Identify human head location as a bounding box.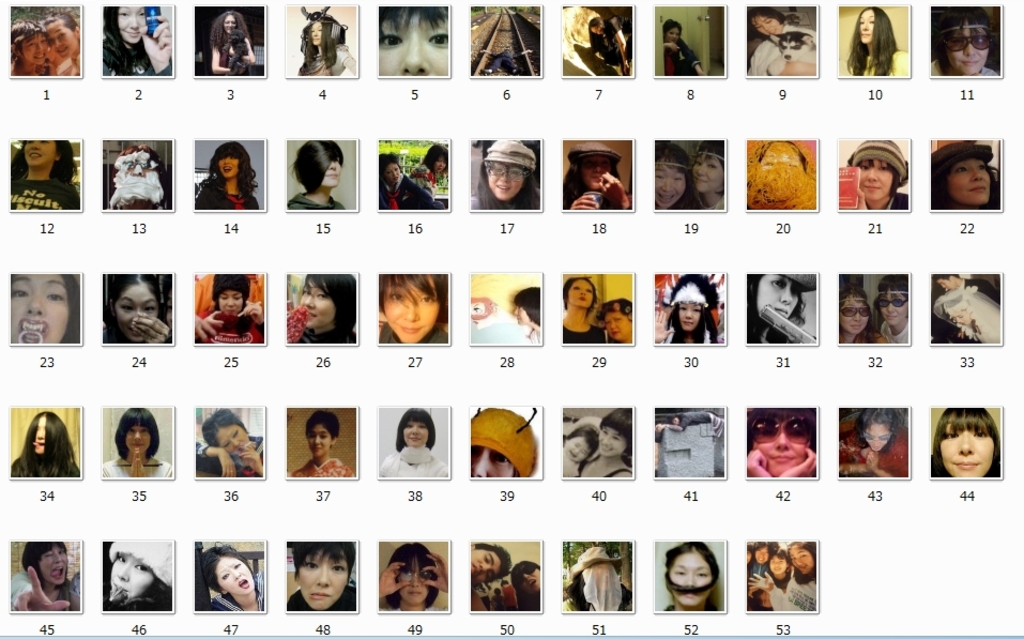
(x1=289, y1=541, x2=354, y2=608).
